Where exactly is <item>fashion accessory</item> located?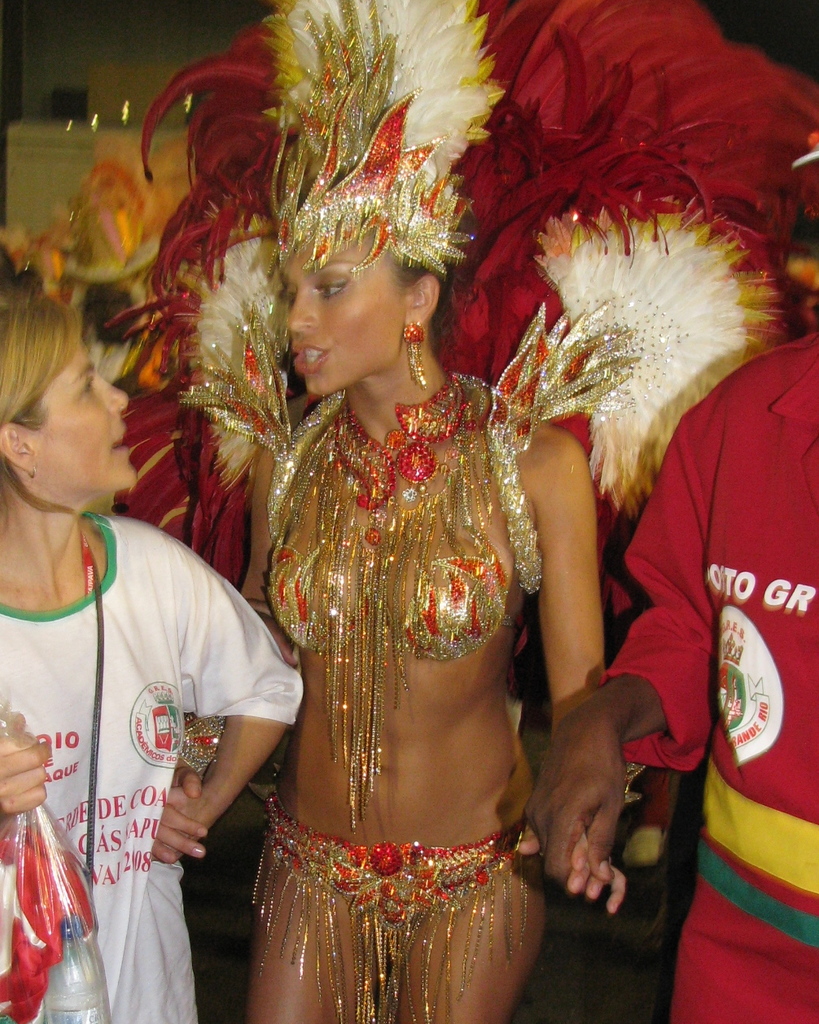
Its bounding box is <bbox>291, 352, 499, 831</bbox>.
